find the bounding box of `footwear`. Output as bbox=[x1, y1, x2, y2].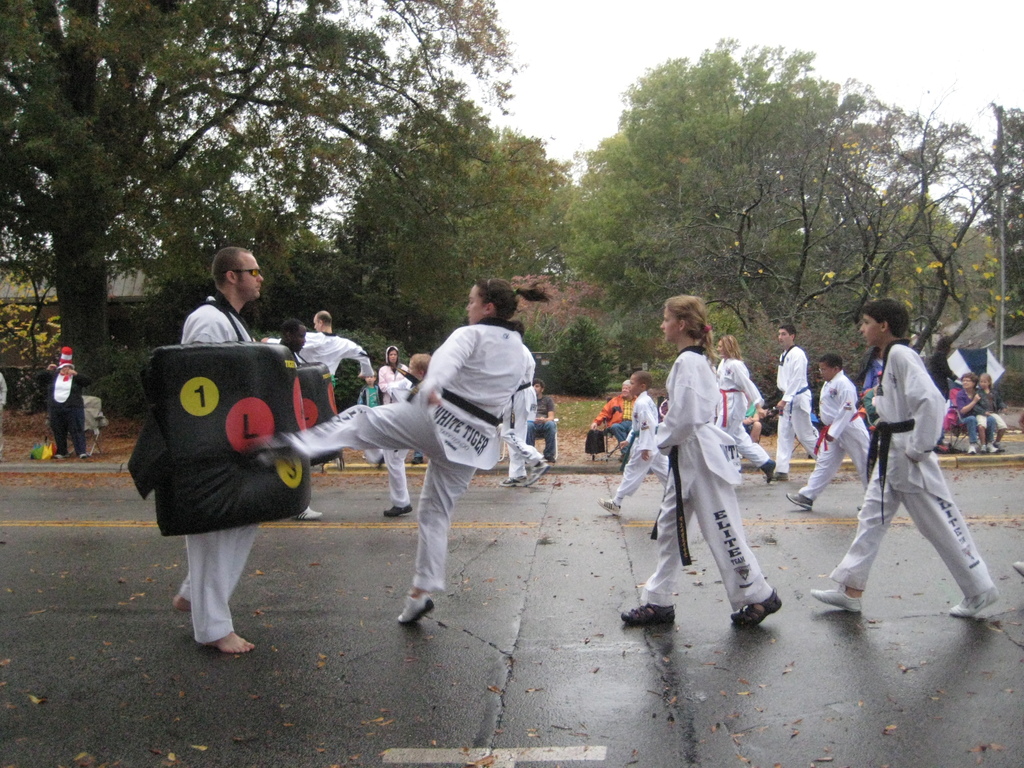
bbox=[394, 594, 434, 626].
